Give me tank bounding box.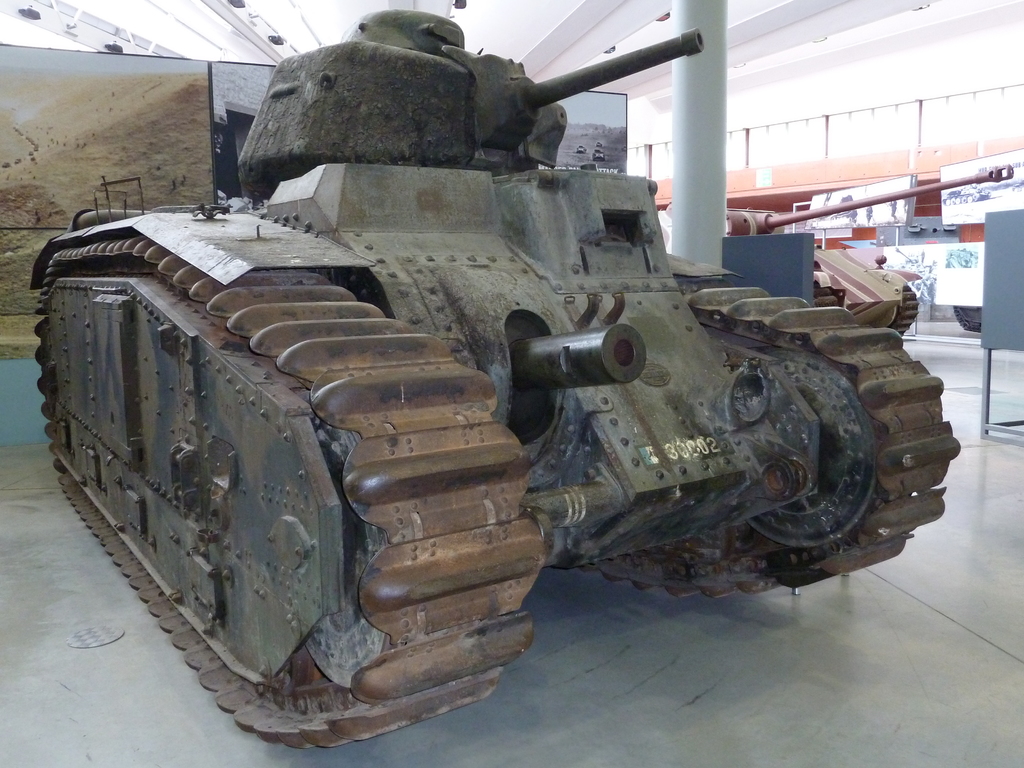
656 166 1017 337.
